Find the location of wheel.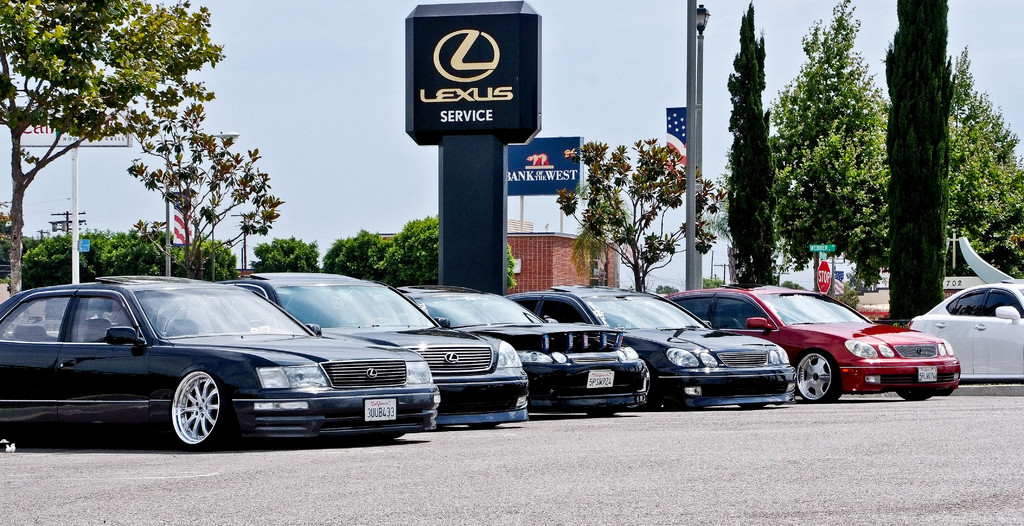
Location: region(473, 420, 495, 434).
